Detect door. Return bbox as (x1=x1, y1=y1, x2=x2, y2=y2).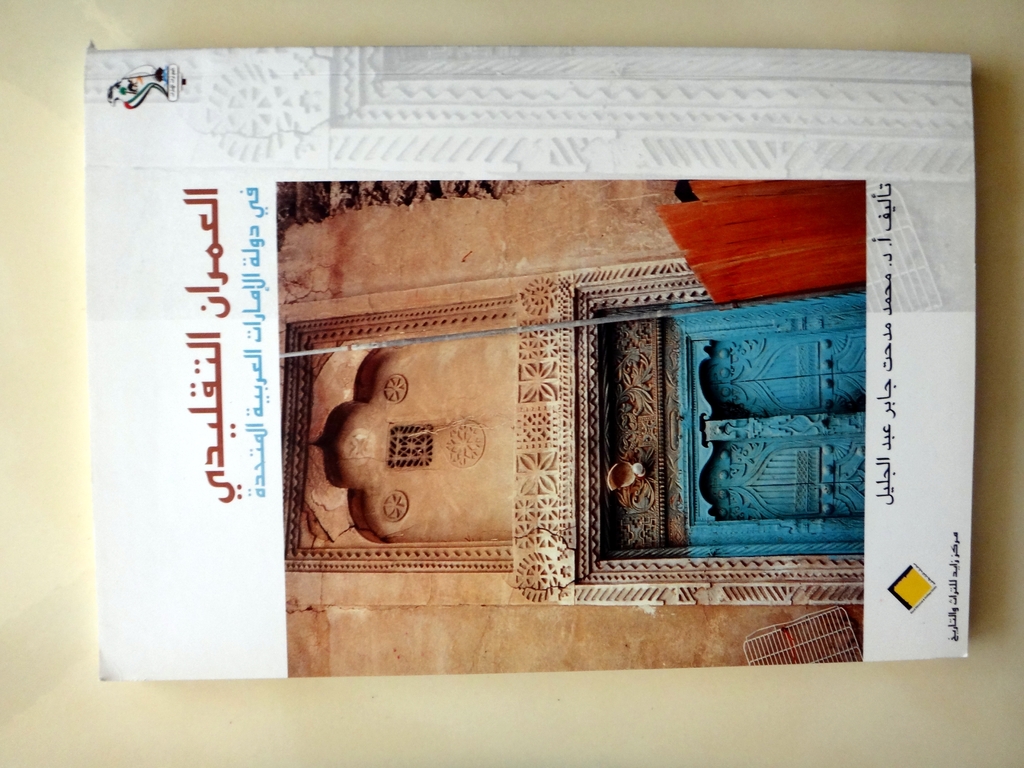
(x1=675, y1=301, x2=861, y2=566).
